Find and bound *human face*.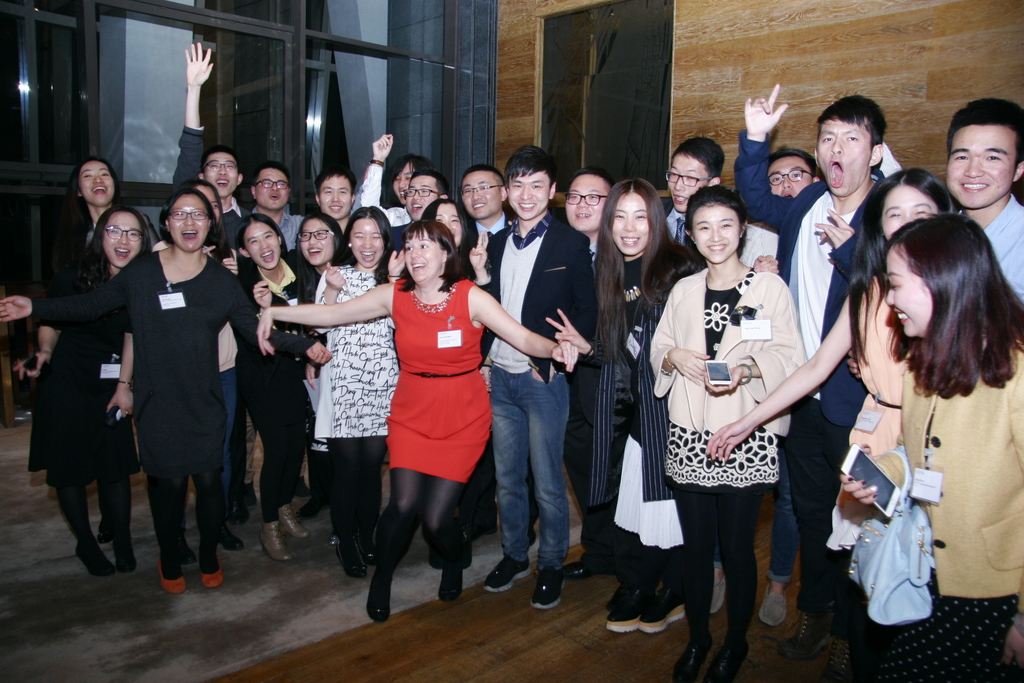
Bound: region(392, 159, 415, 205).
